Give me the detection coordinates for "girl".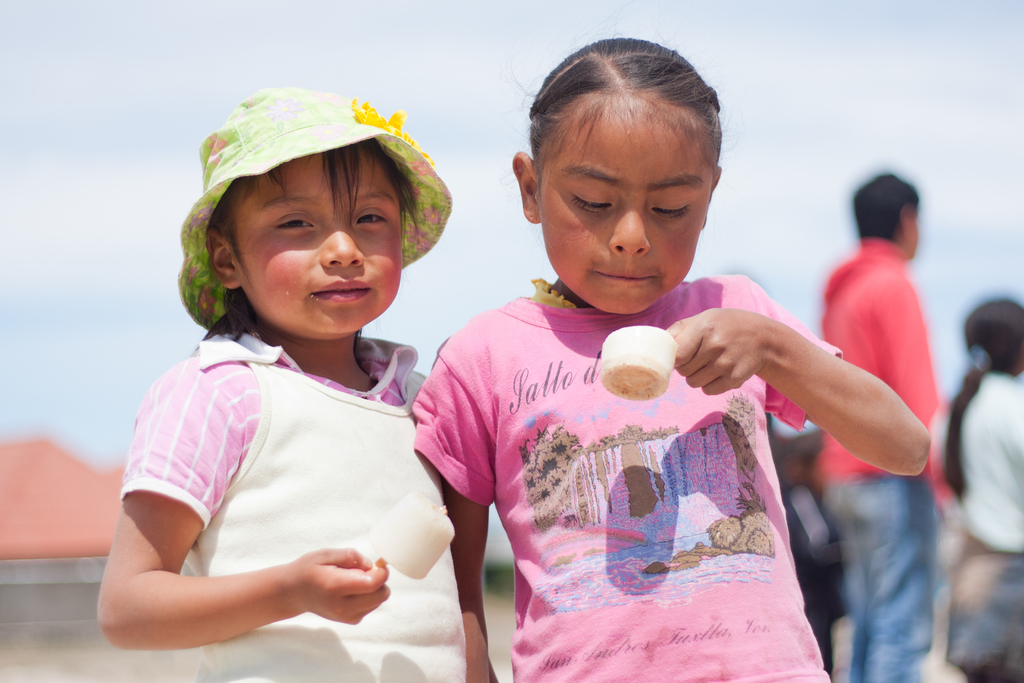
bbox=(102, 84, 496, 682).
